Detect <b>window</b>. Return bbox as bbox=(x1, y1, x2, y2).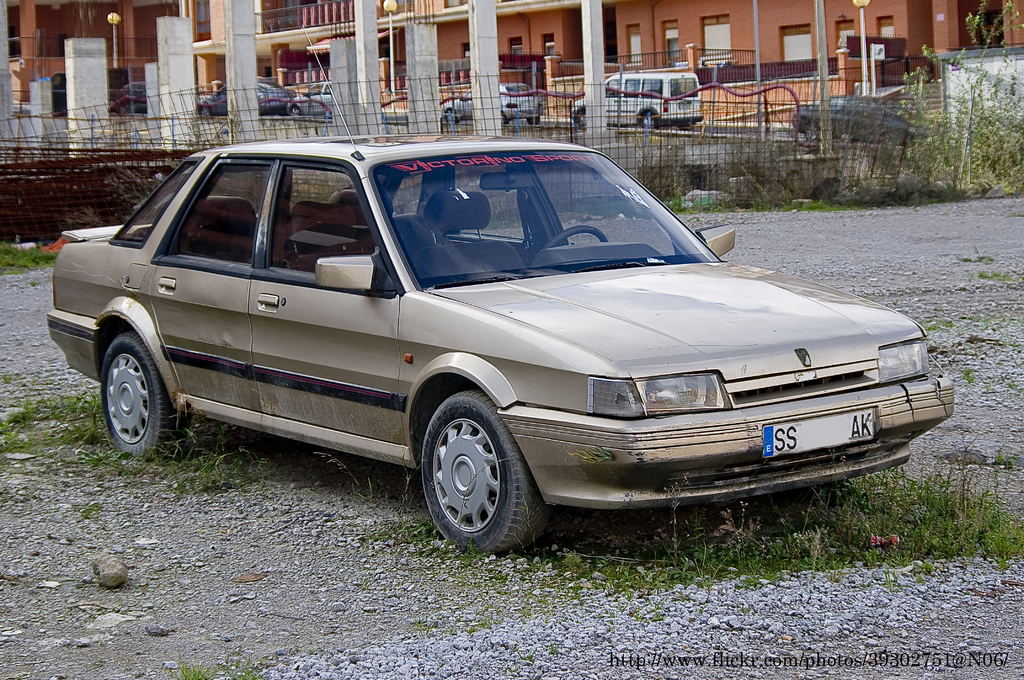
bbox=(659, 20, 682, 71).
